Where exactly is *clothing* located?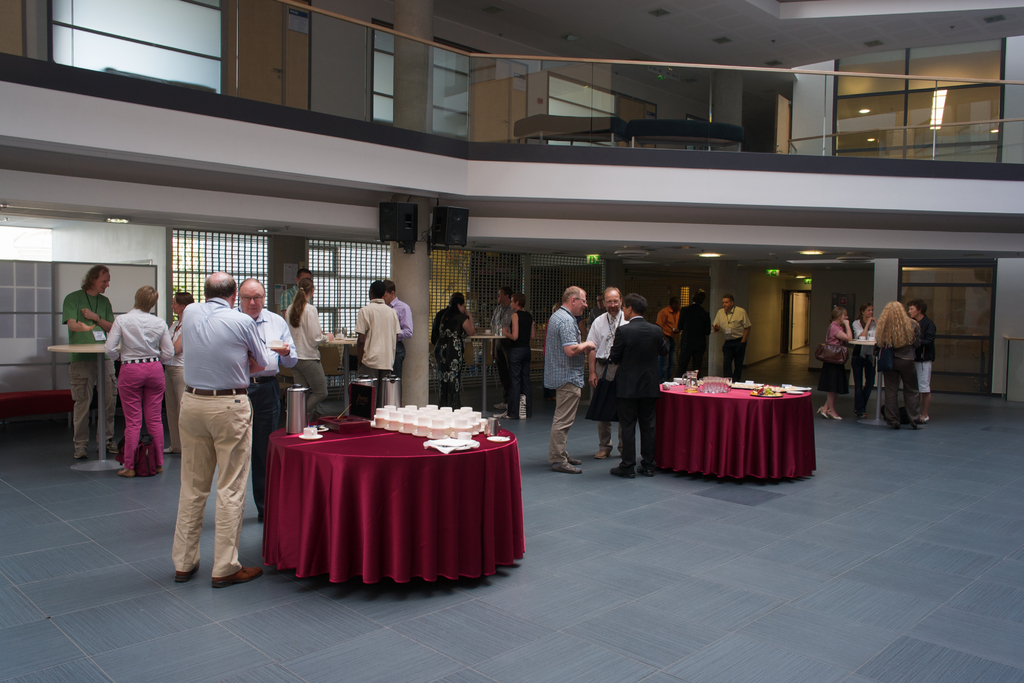
Its bounding box is box(669, 302, 713, 381).
